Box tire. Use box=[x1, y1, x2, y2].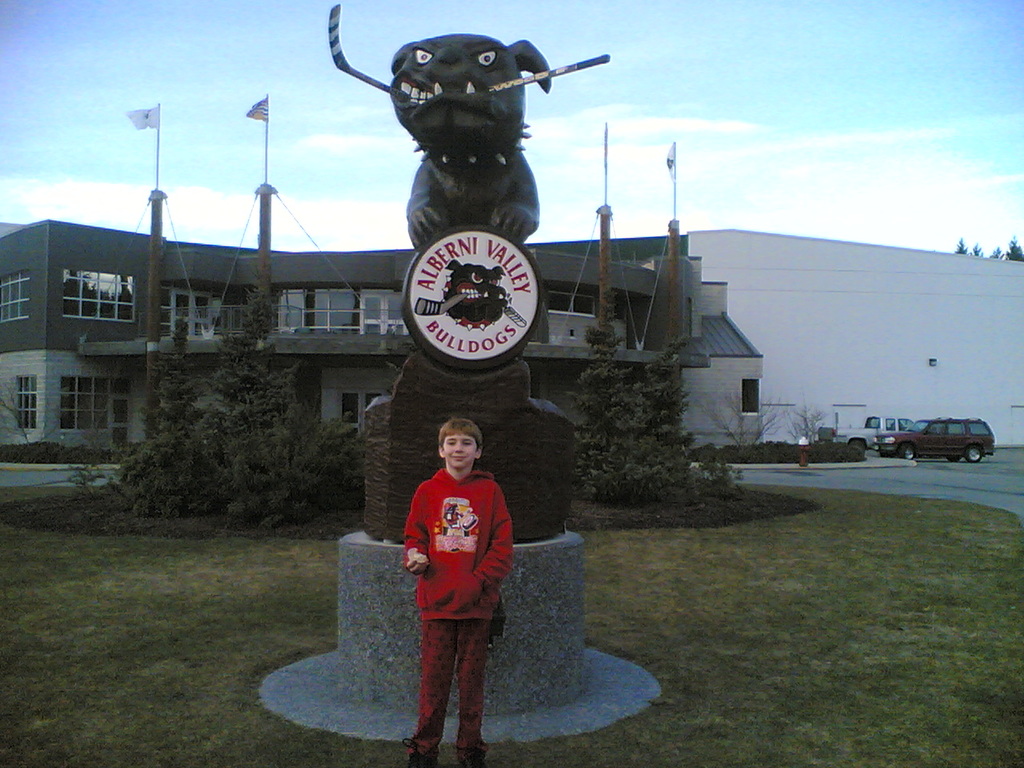
box=[848, 438, 867, 453].
